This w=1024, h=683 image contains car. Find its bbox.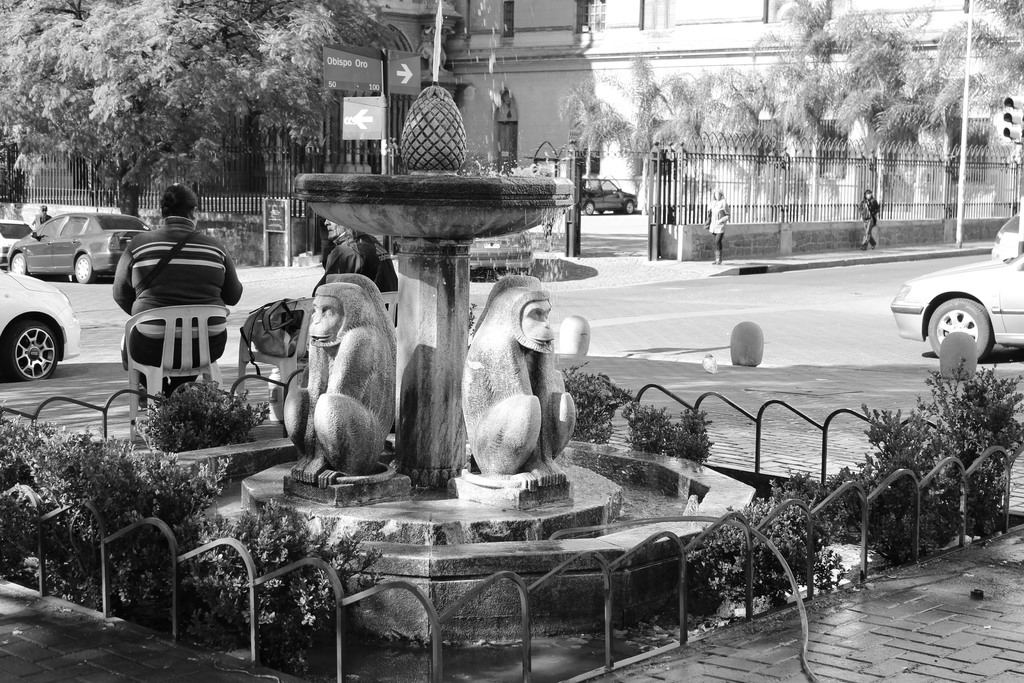
bbox=[5, 211, 149, 278].
